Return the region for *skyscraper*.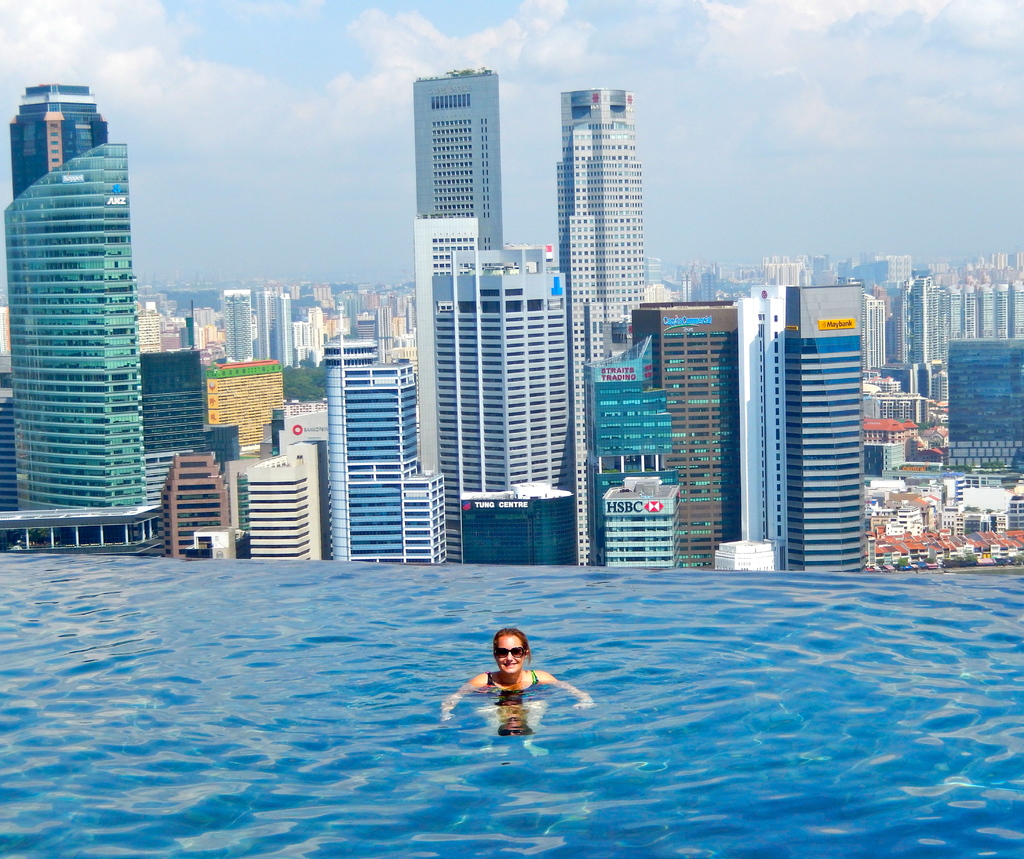
x1=323 y1=337 x2=448 y2=567.
